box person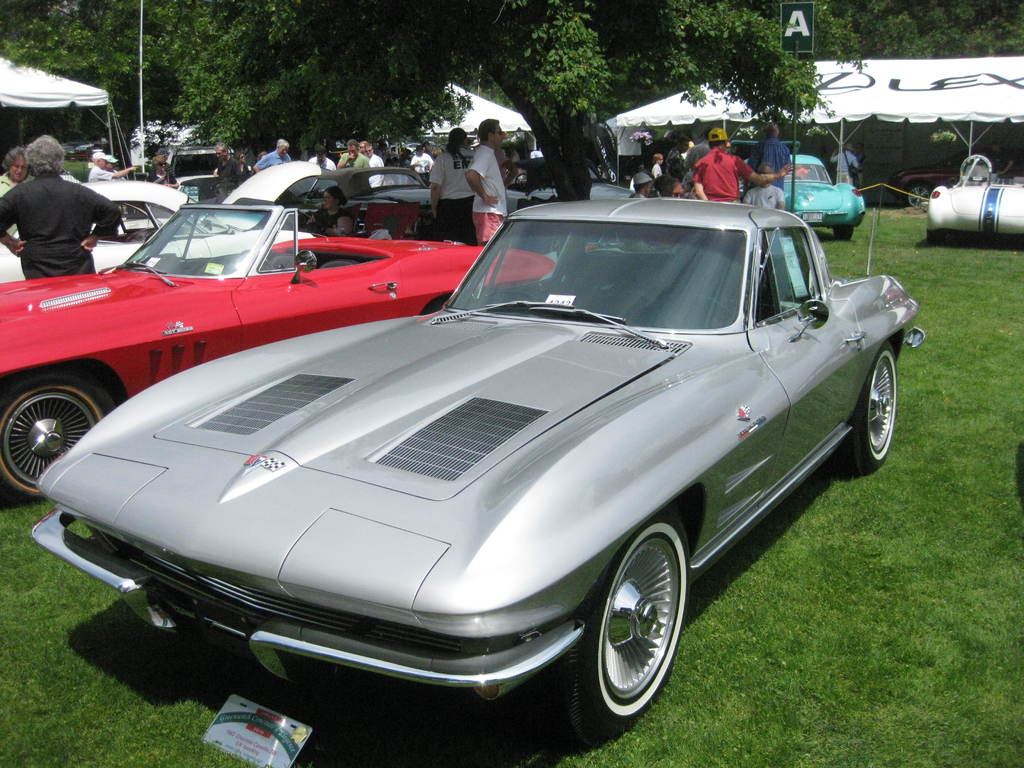
crop(649, 151, 663, 179)
